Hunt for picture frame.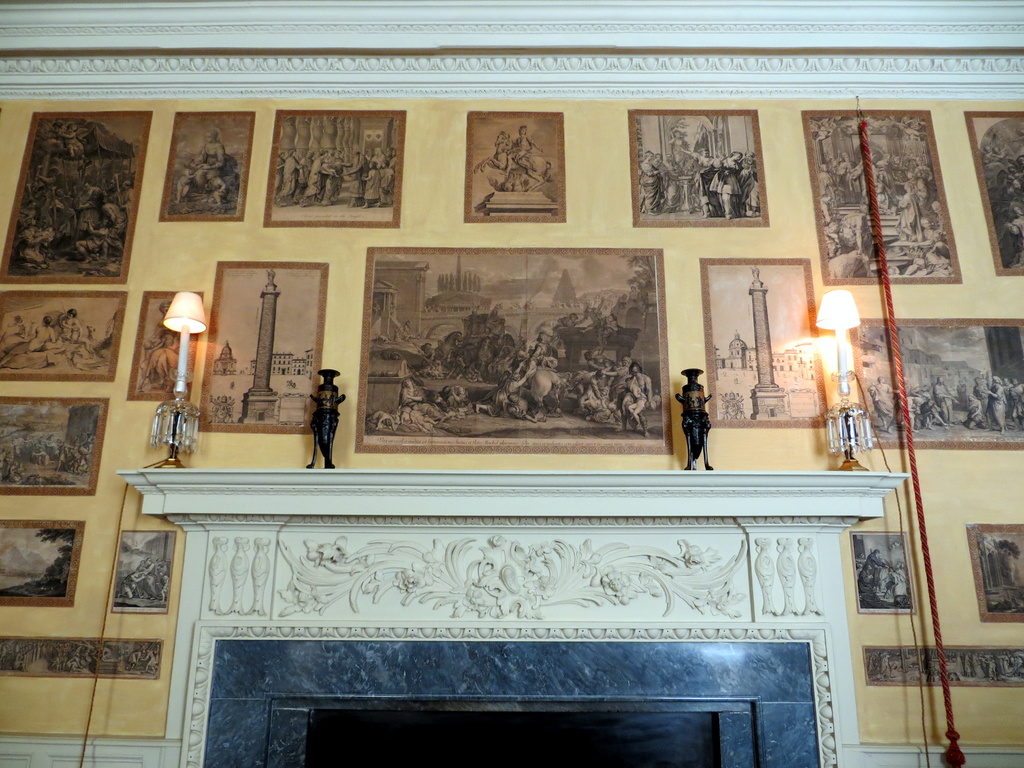
Hunted down at {"x1": 863, "y1": 646, "x2": 1023, "y2": 685}.
